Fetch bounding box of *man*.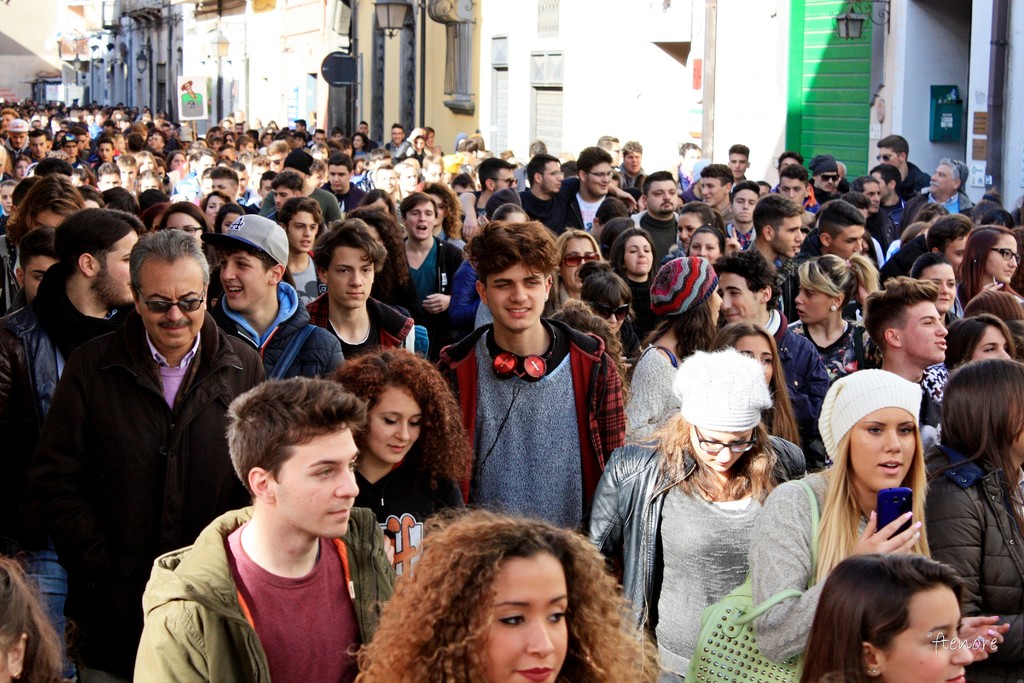
Bbox: region(712, 247, 839, 468).
